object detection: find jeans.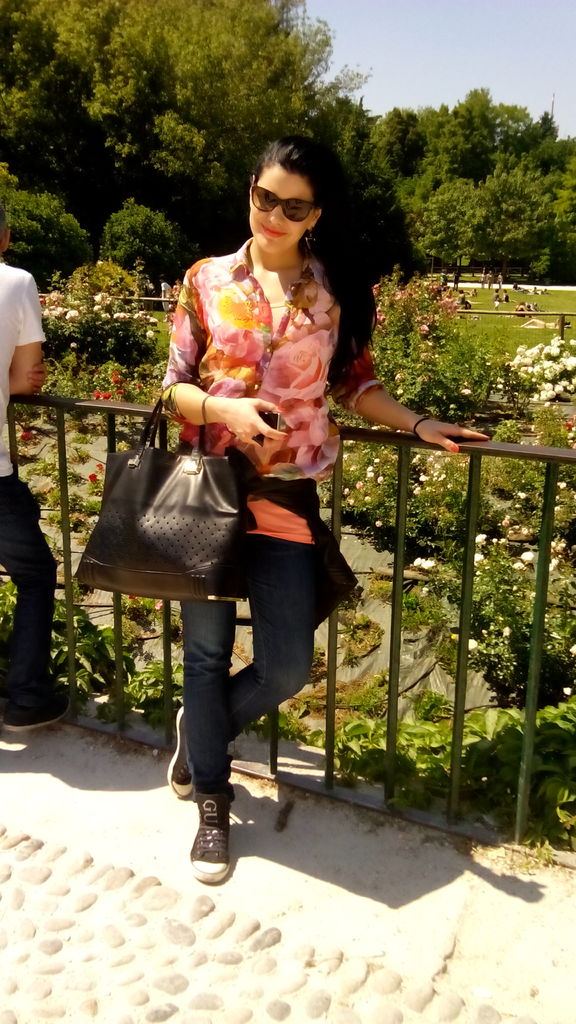
(left=0, top=463, right=54, bottom=707).
